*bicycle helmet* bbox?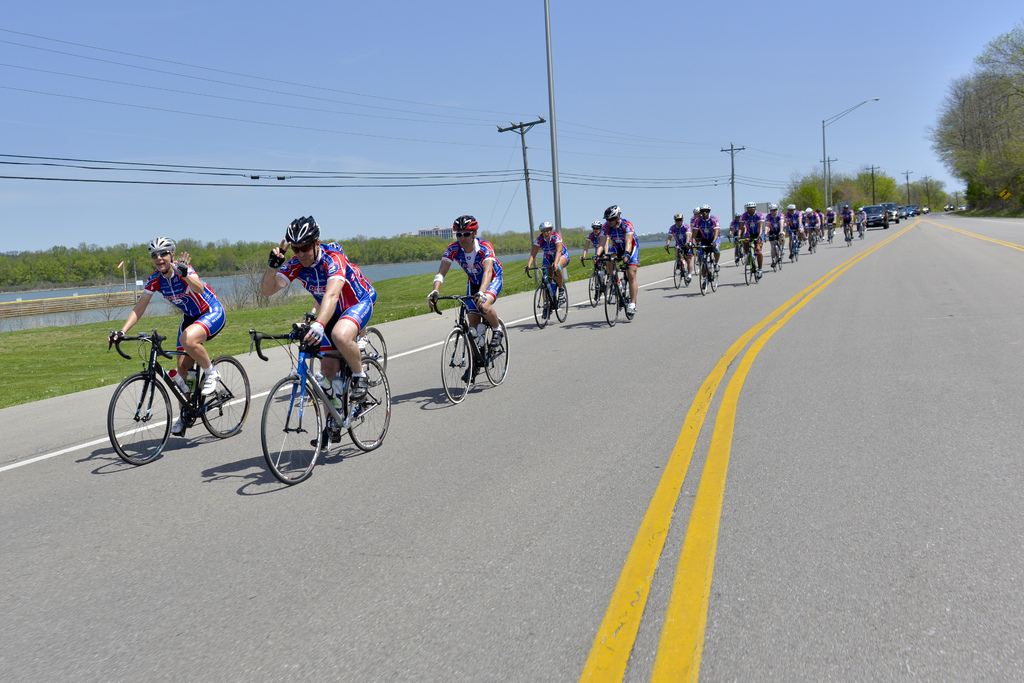
left=605, top=205, right=619, bottom=220
